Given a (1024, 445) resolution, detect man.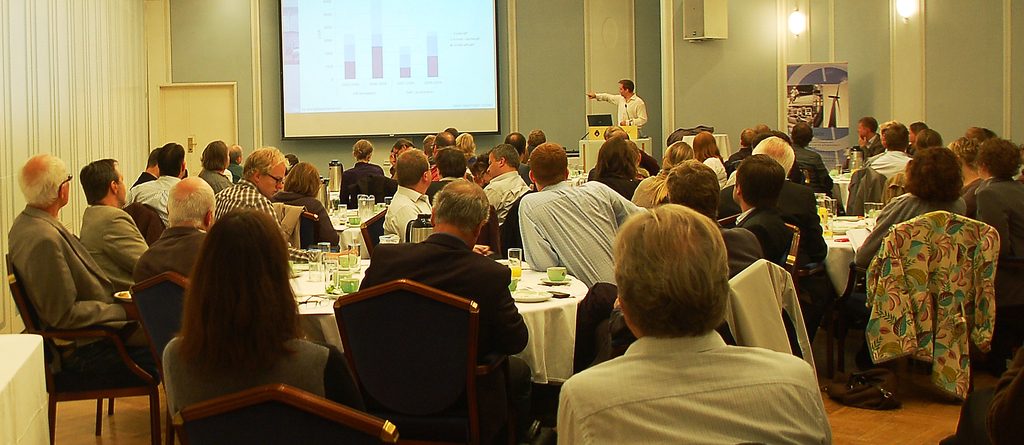
715/132/813/250.
